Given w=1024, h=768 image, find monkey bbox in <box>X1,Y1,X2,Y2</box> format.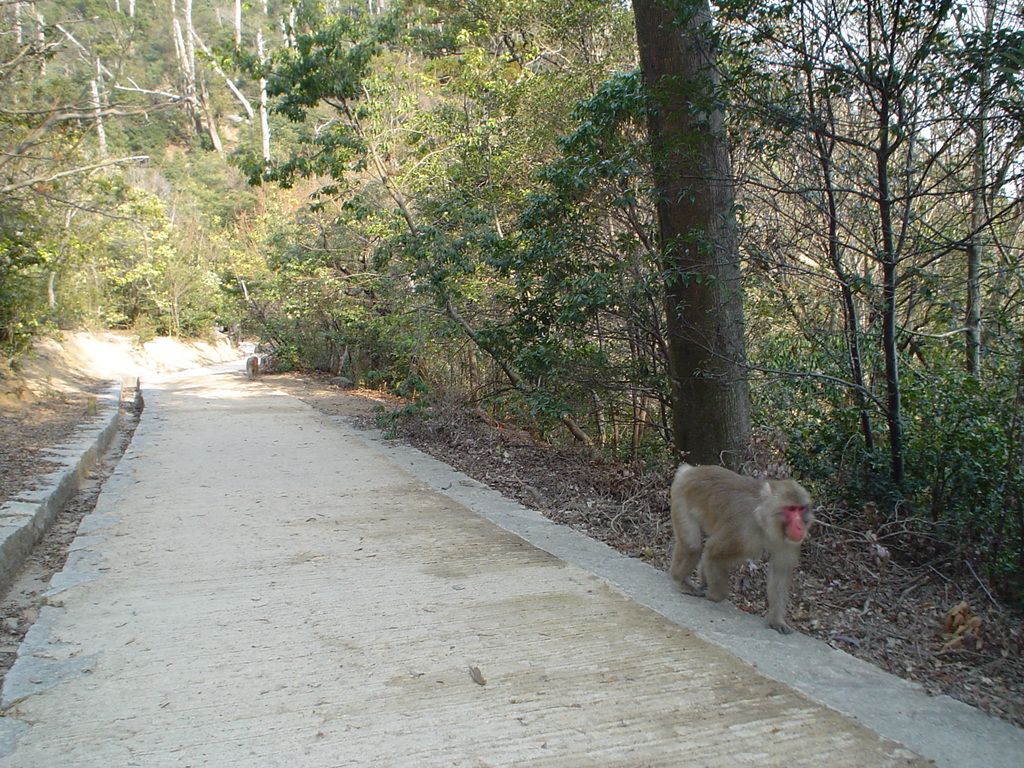
<box>668,463,822,627</box>.
